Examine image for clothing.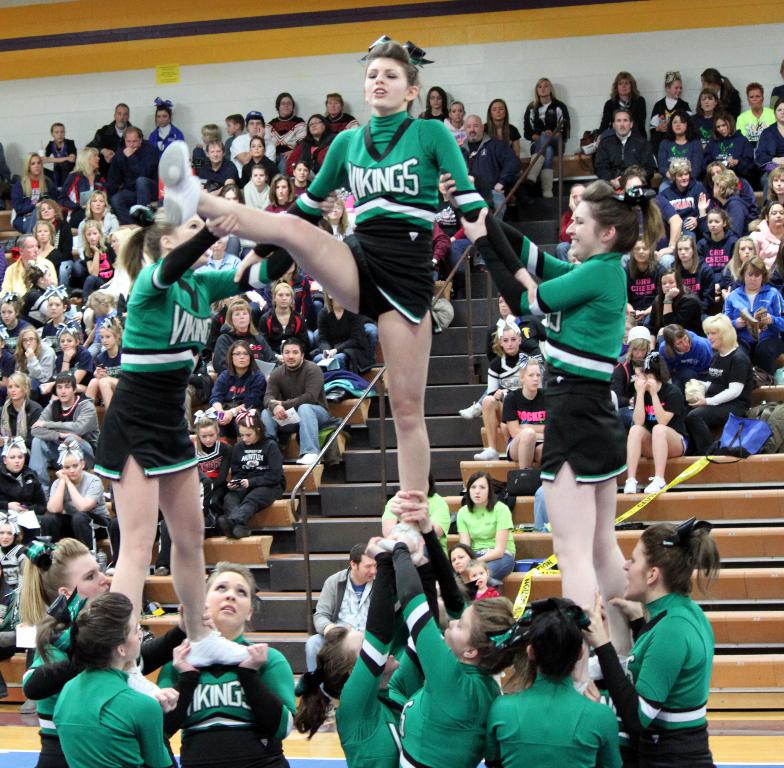
Examination result: <region>377, 494, 453, 559</region>.
